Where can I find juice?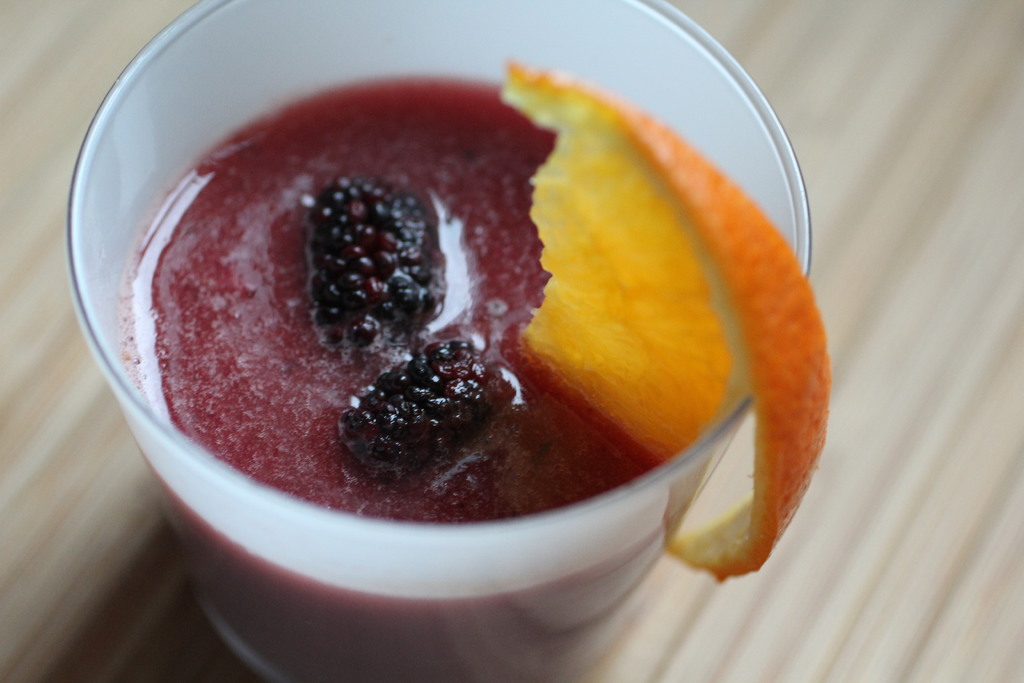
You can find it at [79, 60, 856, 572].
